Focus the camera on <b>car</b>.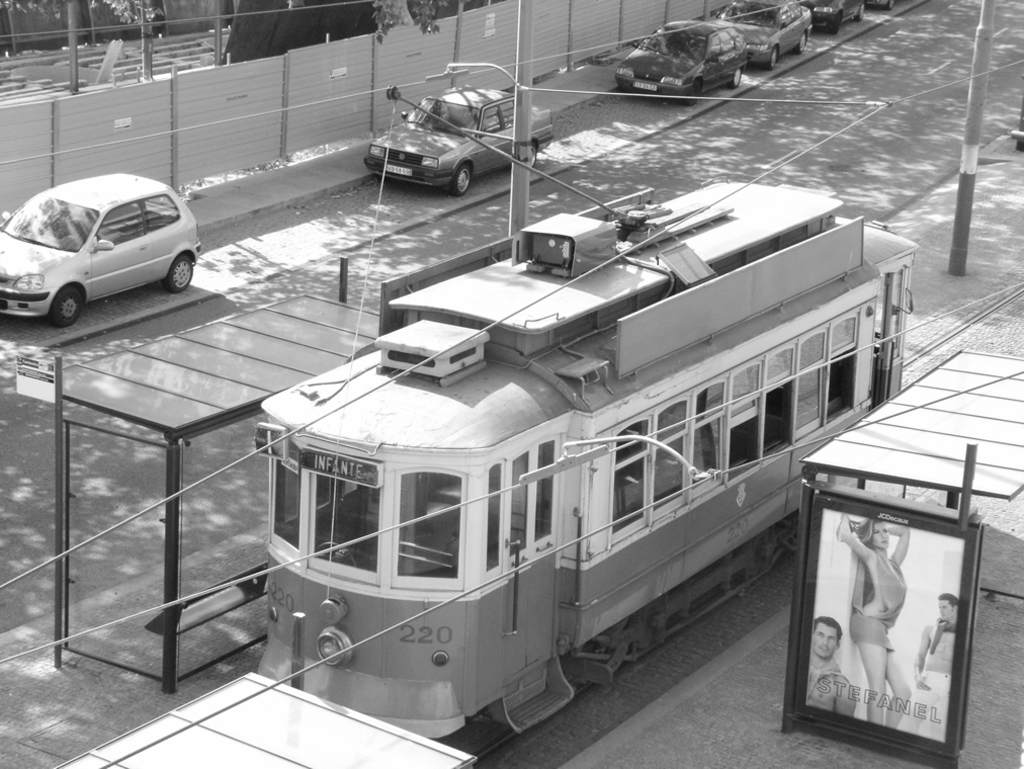
Focus region: rect(616, 19, 754, 104).
